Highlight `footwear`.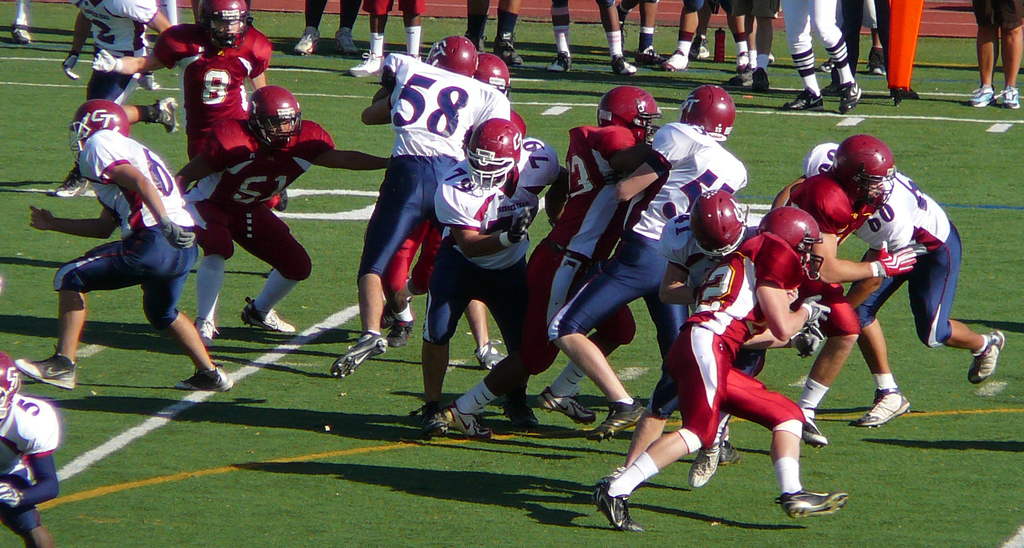
Highlighted region: <region>495, 36, 525, 69</region>.
